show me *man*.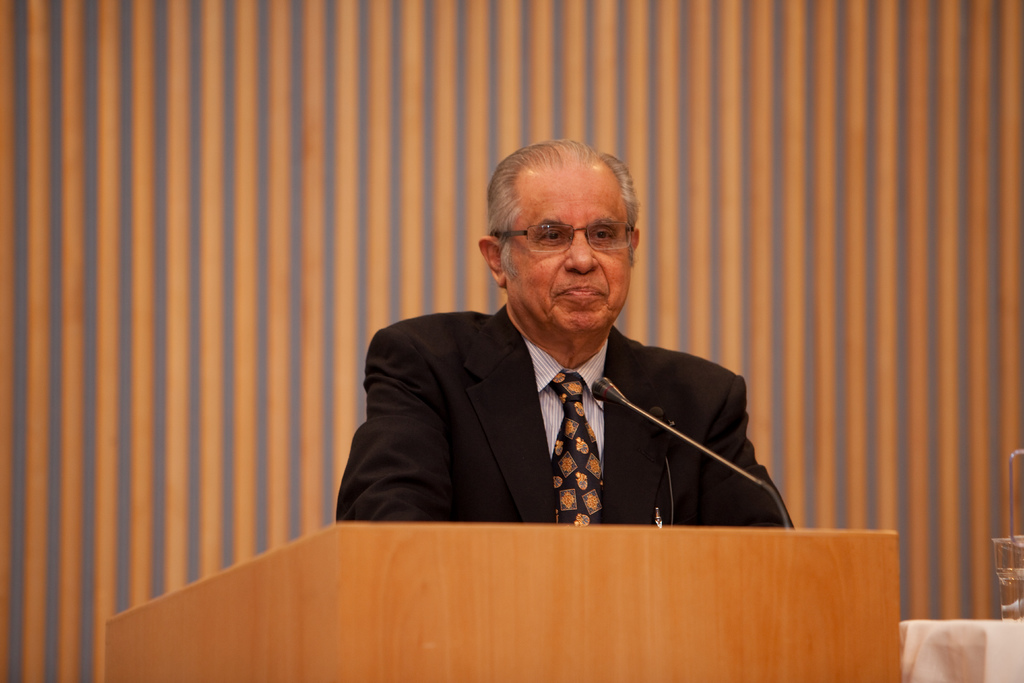
*man* is here: (353,163,787,539).
